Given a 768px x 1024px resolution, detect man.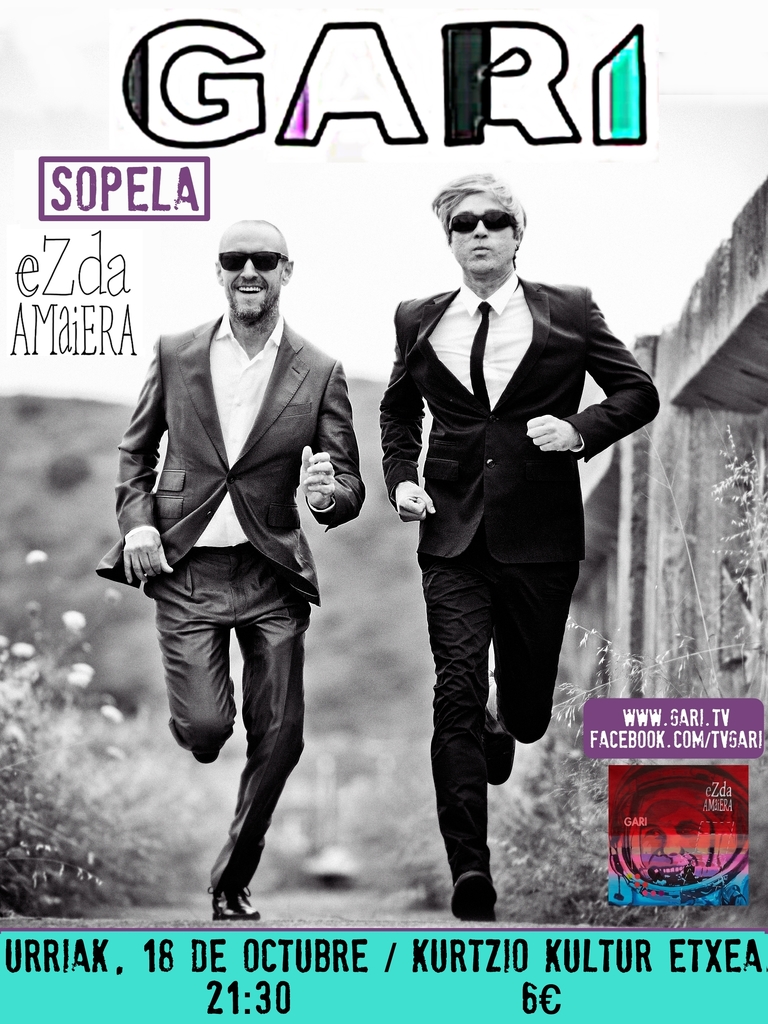
(383,171,663,923).
